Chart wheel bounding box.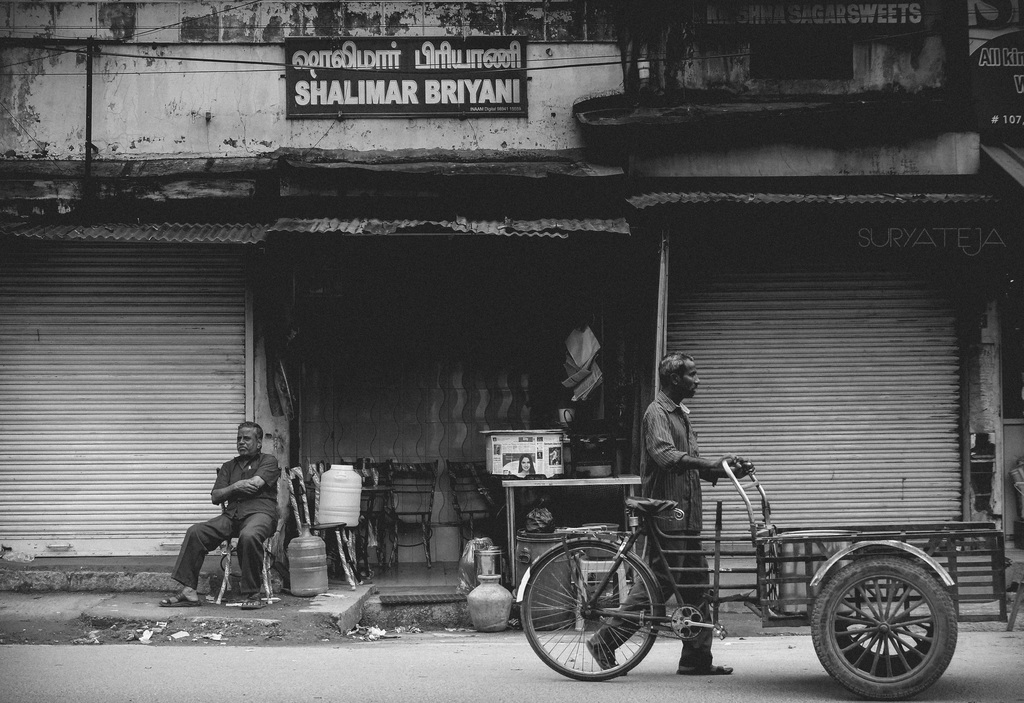
Charted: select_region(835, 579, 930, 677).
